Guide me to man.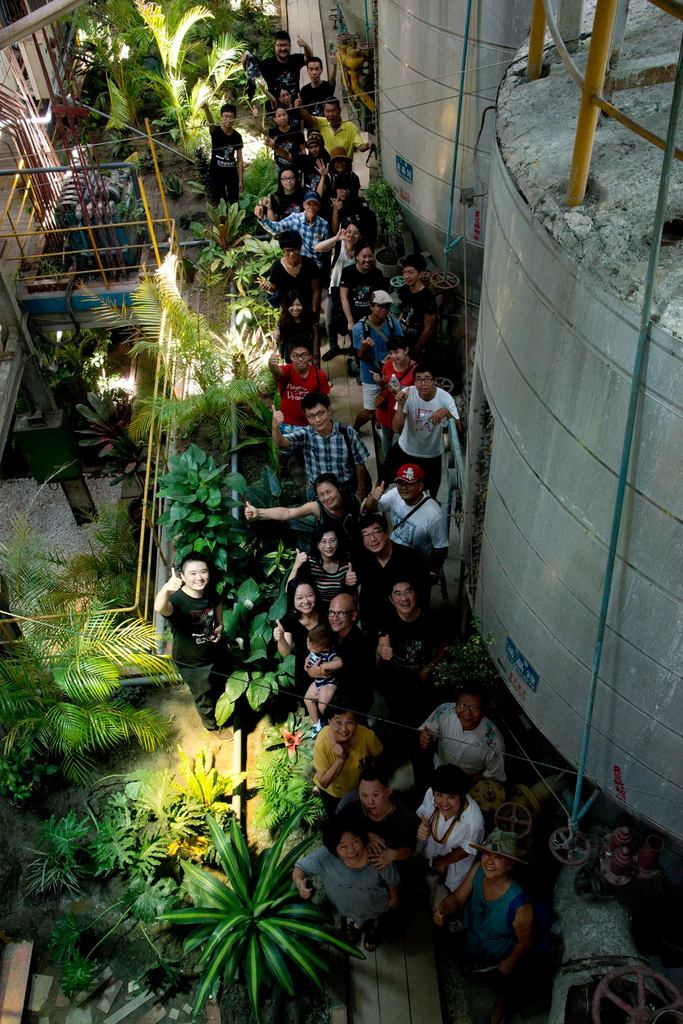
Guidance: box=[392, 365, 460, 504].
